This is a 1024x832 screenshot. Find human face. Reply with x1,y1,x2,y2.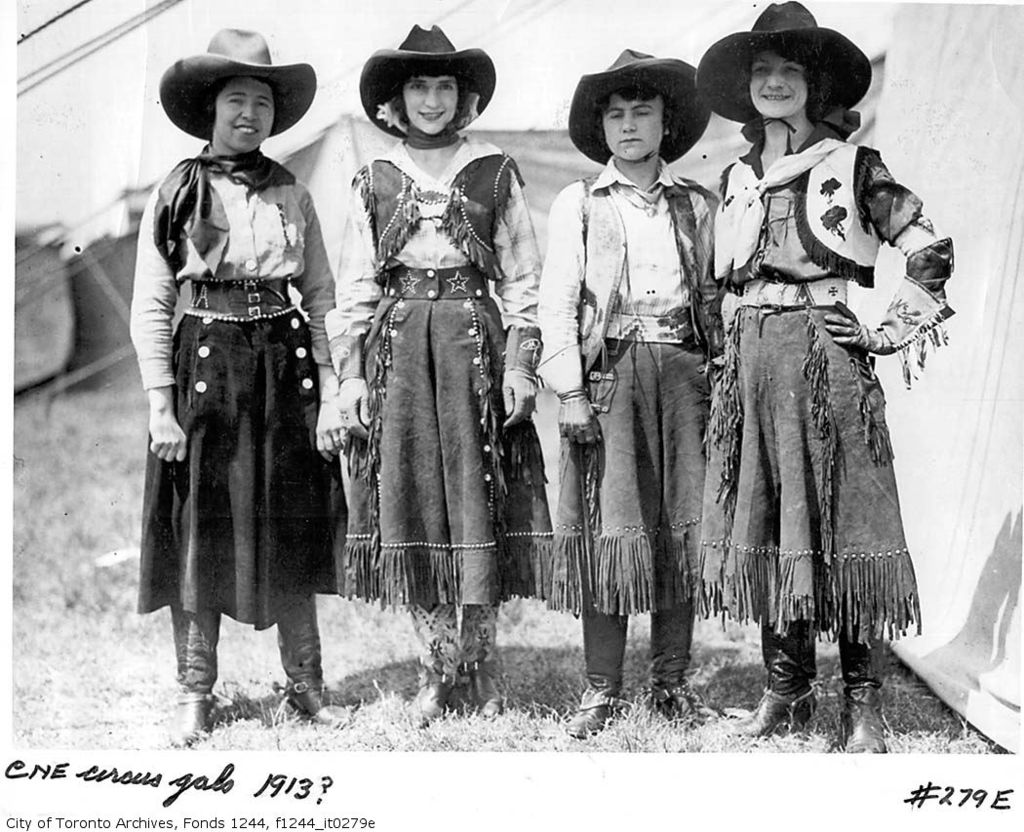
753,53,806,121.
